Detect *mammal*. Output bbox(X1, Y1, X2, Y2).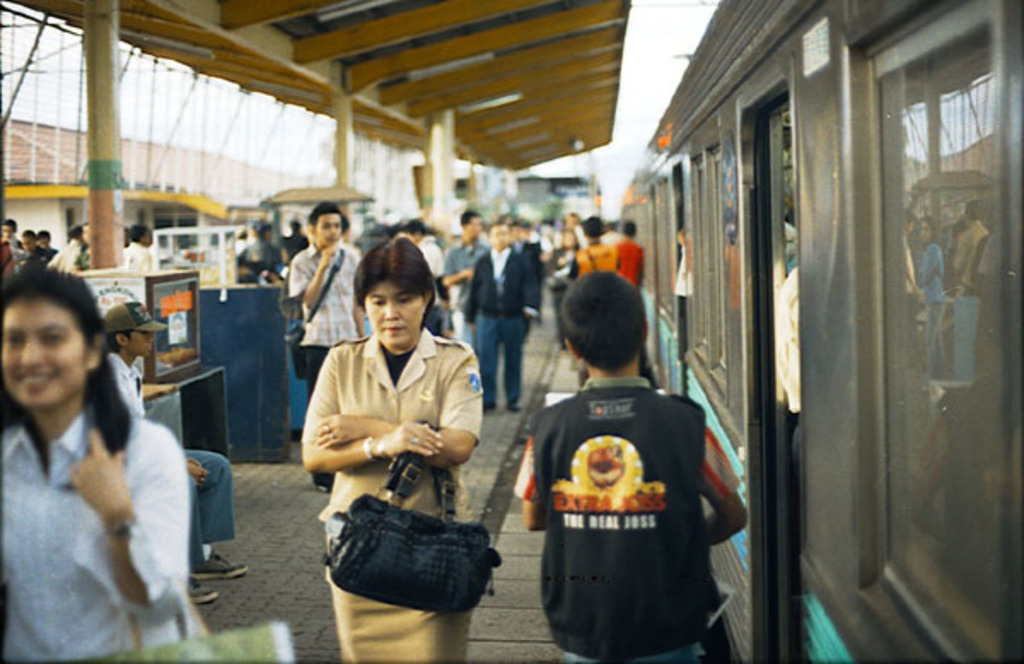
bbox(48, 227, 82, 270).
